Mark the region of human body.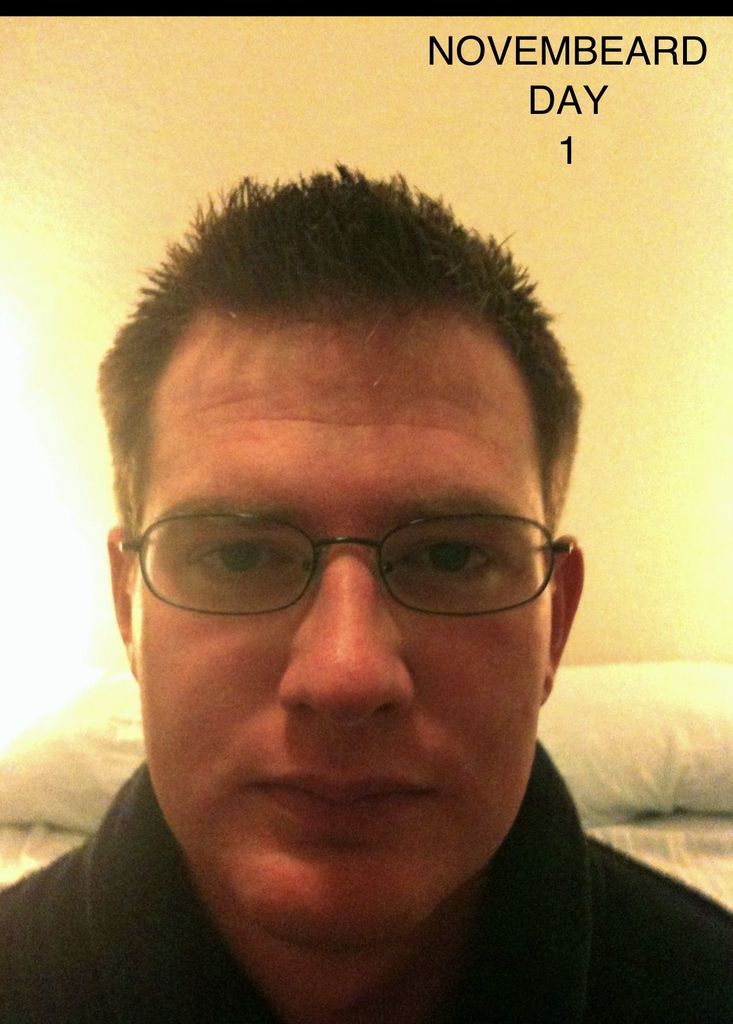
Region: <bbox>0, 157, 732, 1022</bbox>.
